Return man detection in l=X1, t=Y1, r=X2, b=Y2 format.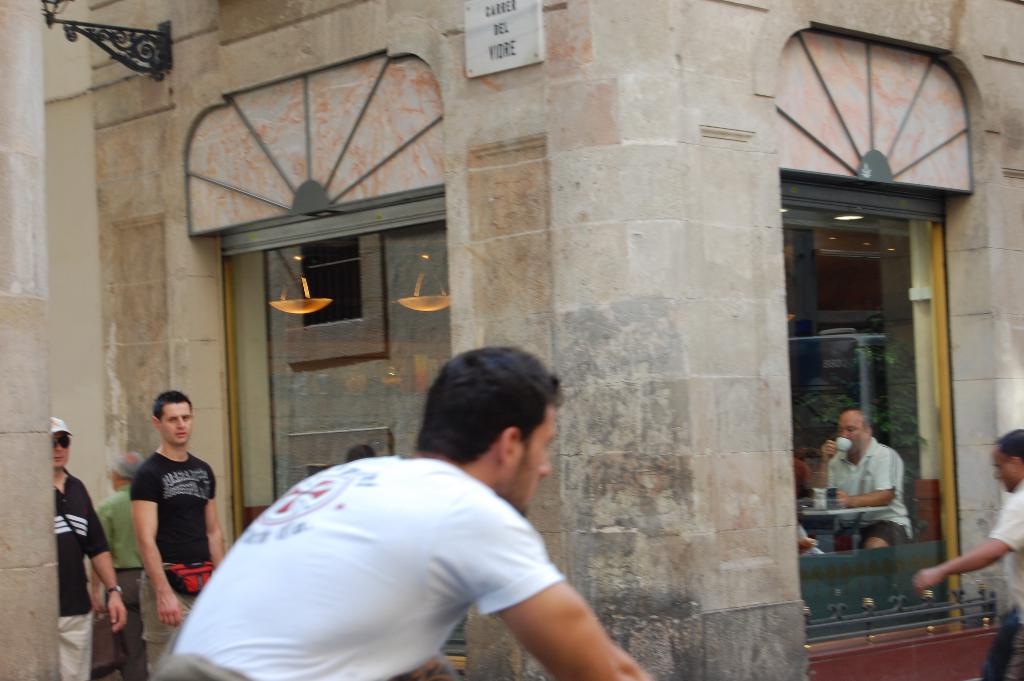
l=916, t=425, r=1023, b=680.
